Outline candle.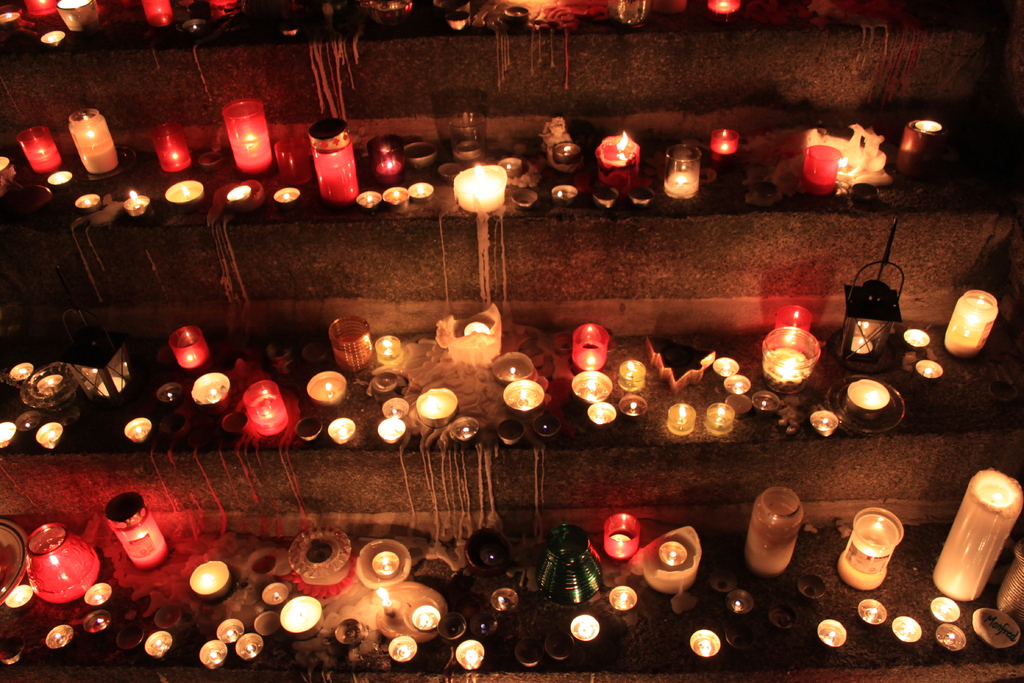
Outline: [307, 118, 357, 204].
